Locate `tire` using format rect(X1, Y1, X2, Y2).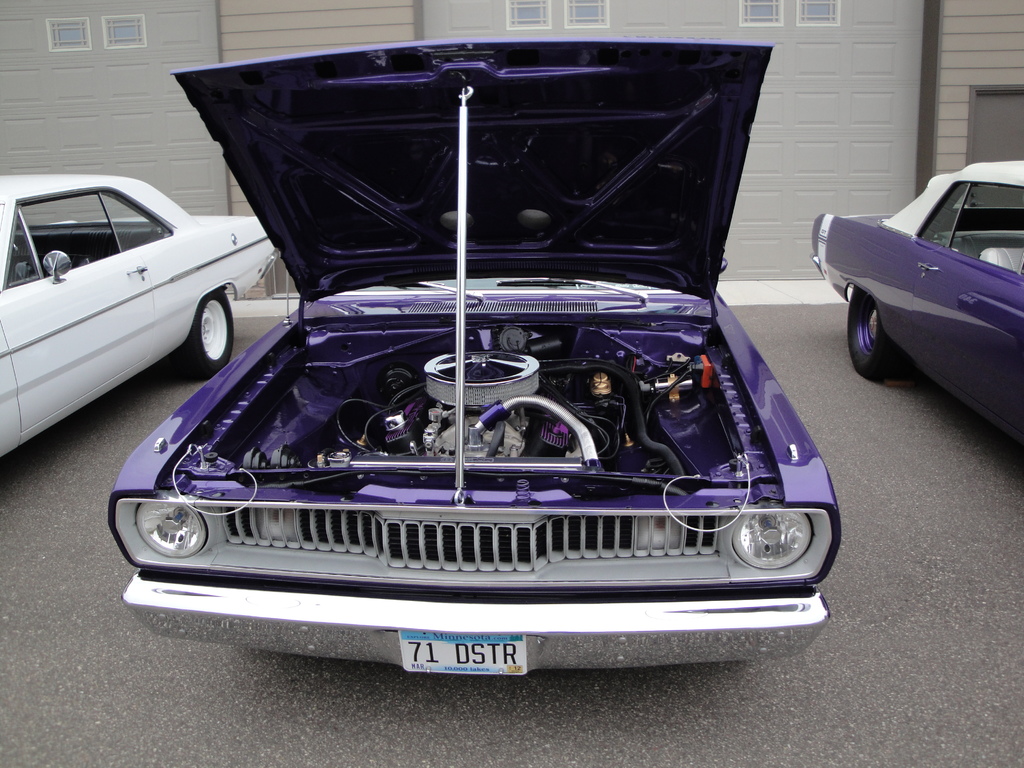
rect(848, 284, 913, 381).
